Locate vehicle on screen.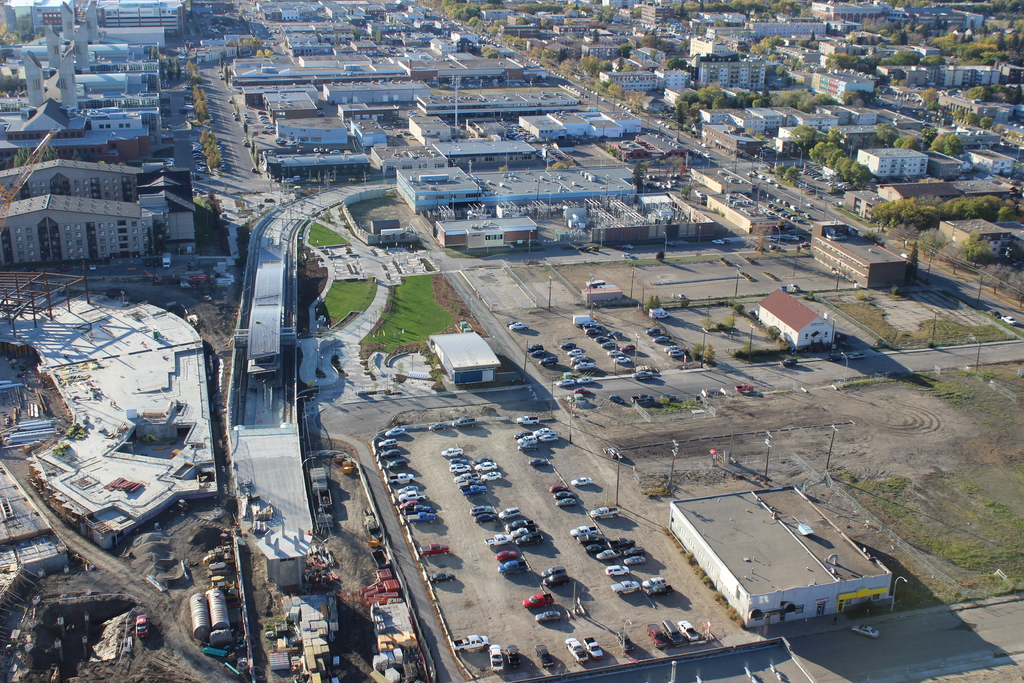
On screen at rect(488, 642, 501, 672).
